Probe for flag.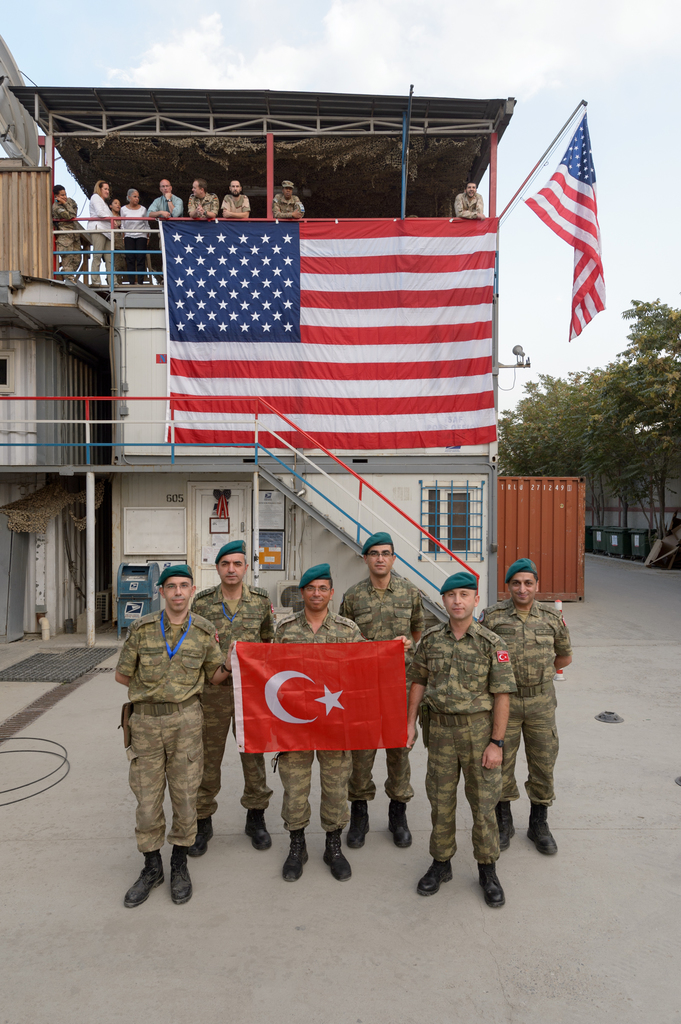
Probe result: pyautogui.locateOnScreen(150, 207, 498, 458).
